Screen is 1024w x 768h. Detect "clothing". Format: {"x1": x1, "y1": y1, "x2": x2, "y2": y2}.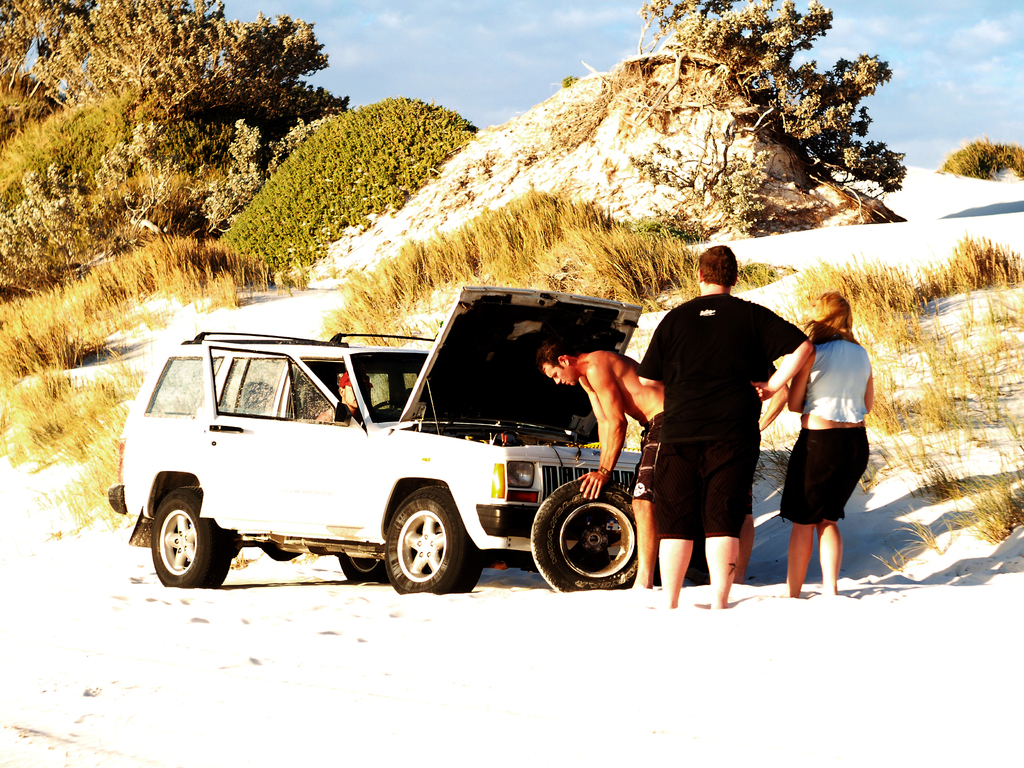
{"x1": 633, "y1": 289, "x2": 809, "y2": 538}.
